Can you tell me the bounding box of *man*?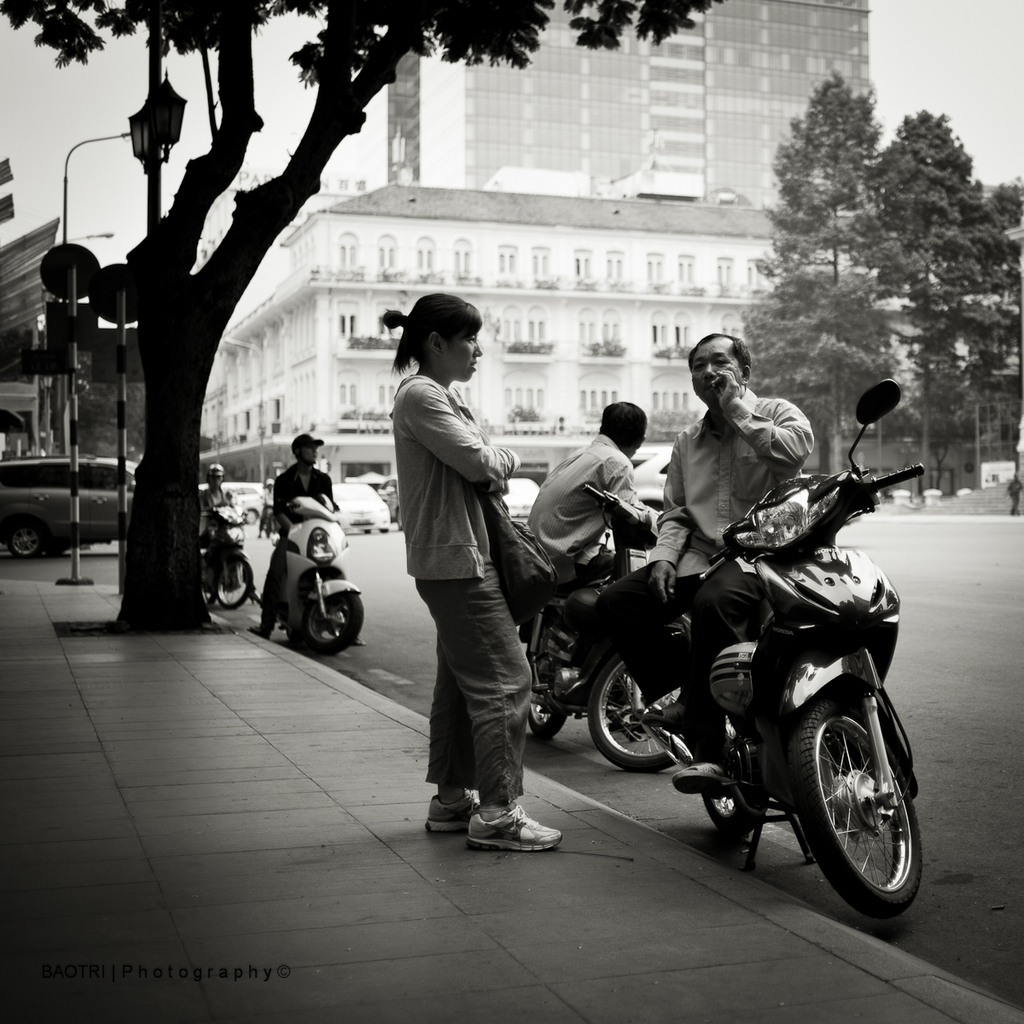
bbox=[248, 430, 367, 660].
